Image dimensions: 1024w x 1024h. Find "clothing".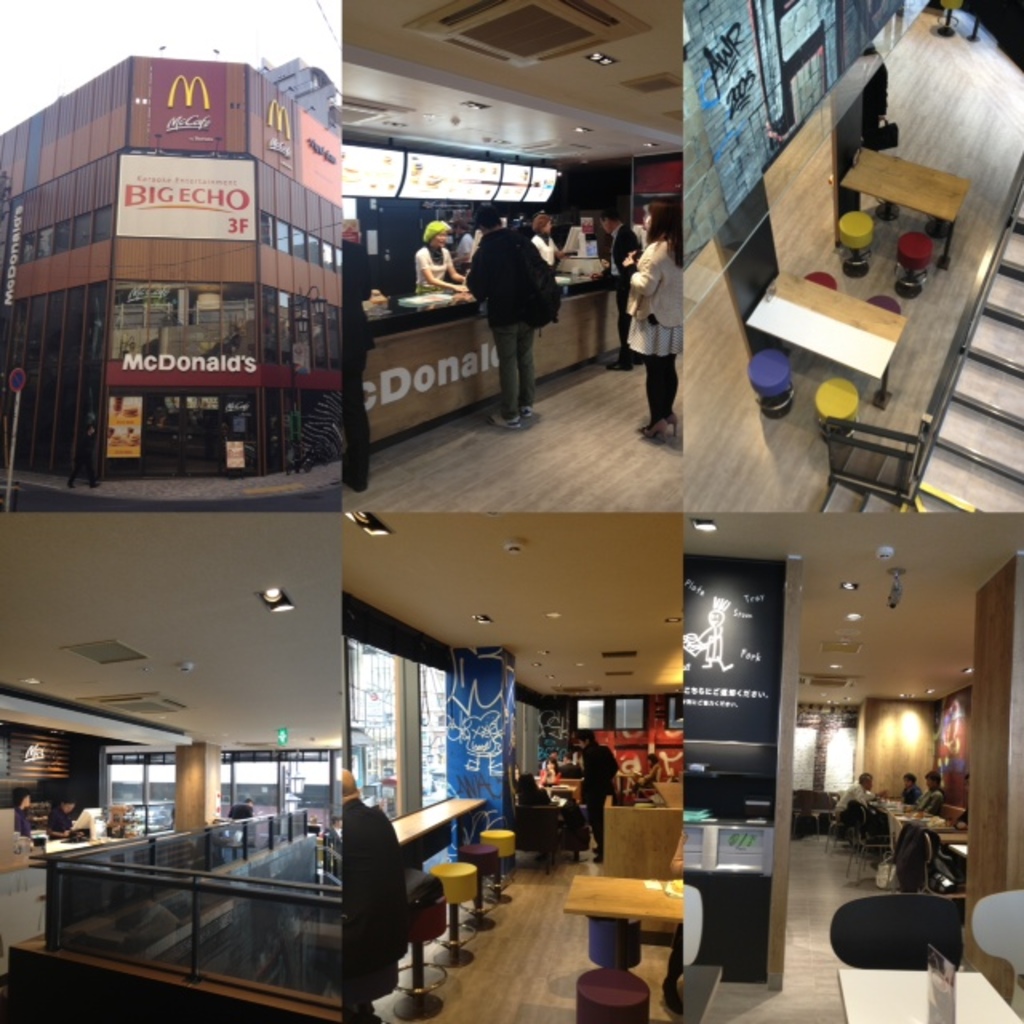
left=611, top=221, right=640, bottom=346.
